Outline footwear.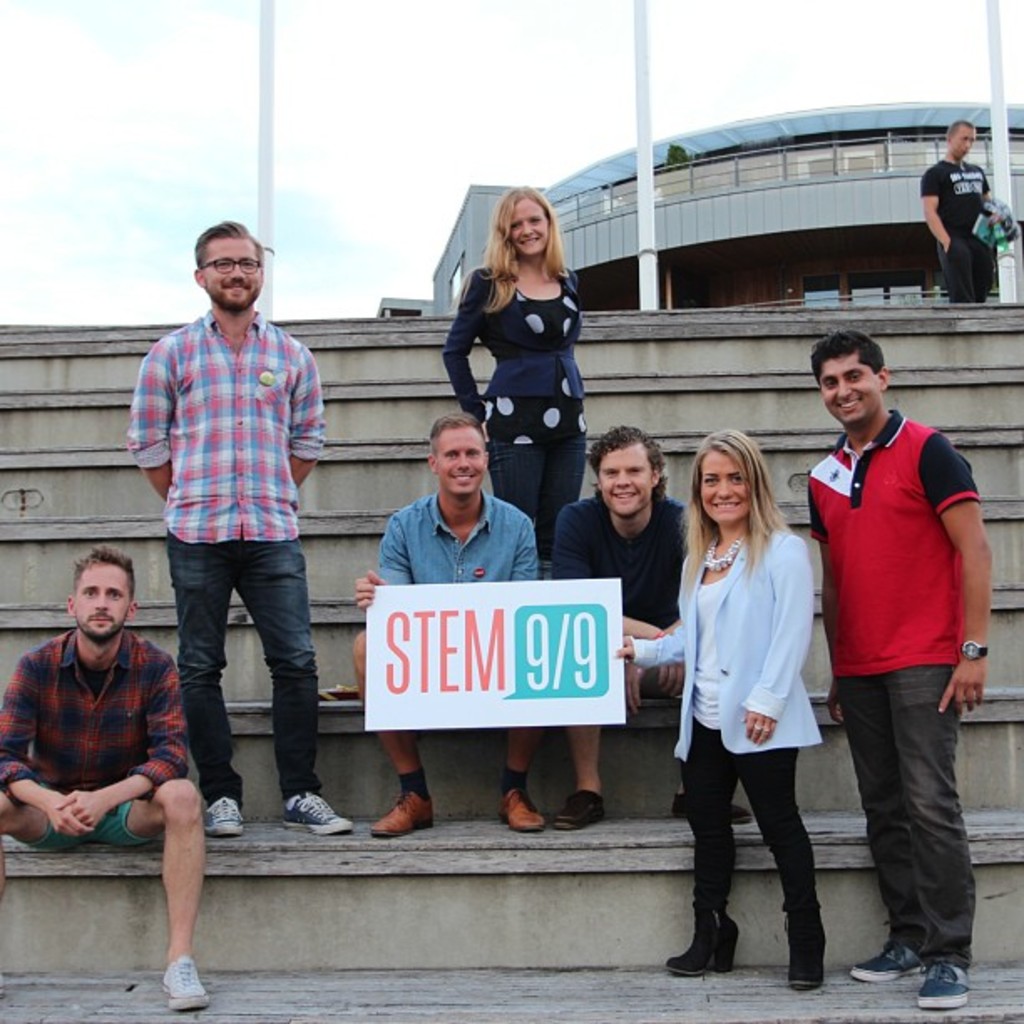
Outline: <region>159, 952, 204, 1007</region>.
